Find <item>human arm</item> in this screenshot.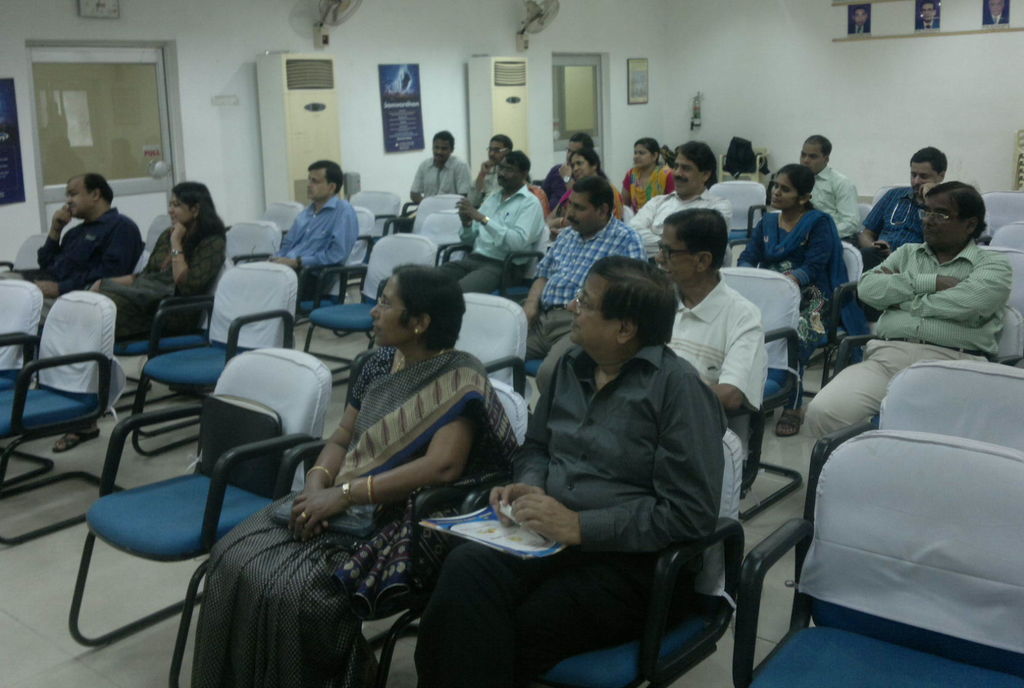
The bounding box for <item>human arm</item> is detection(453, 172, 470, 200).
